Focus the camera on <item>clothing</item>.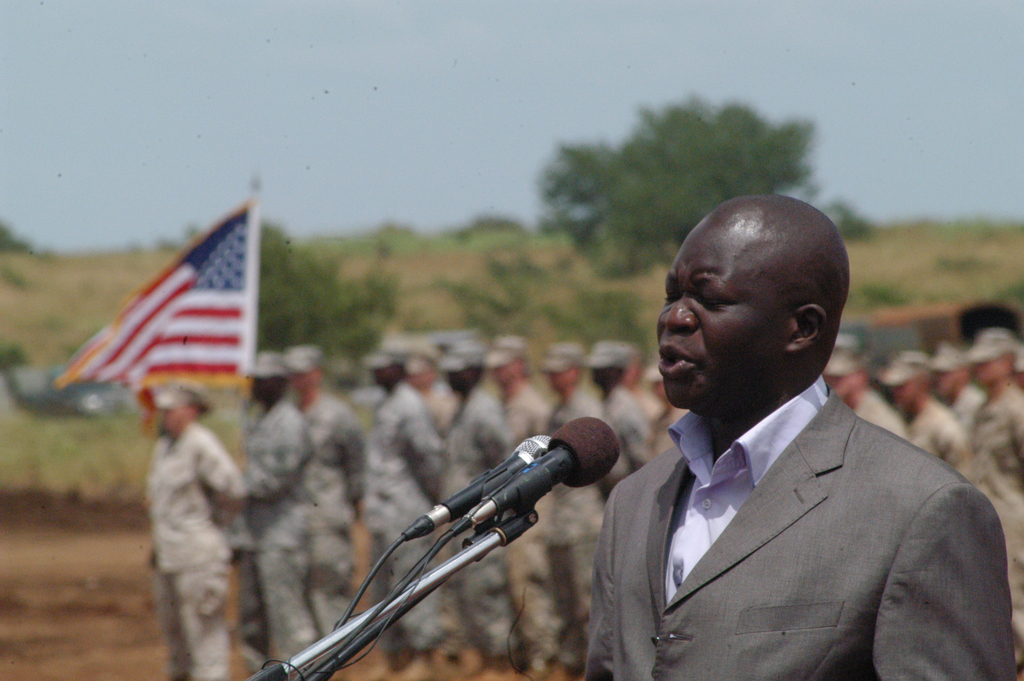
Focus region: l=977, t=381, r=1023, b=670.
